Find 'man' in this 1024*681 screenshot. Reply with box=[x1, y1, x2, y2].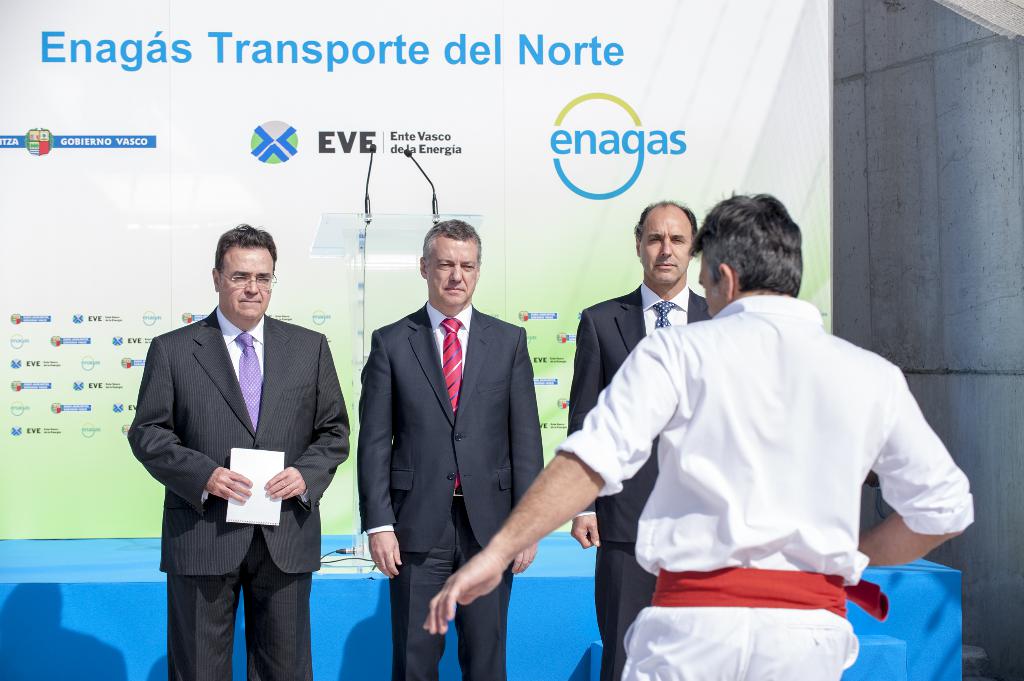
box=[123, 225, 349, 680].
